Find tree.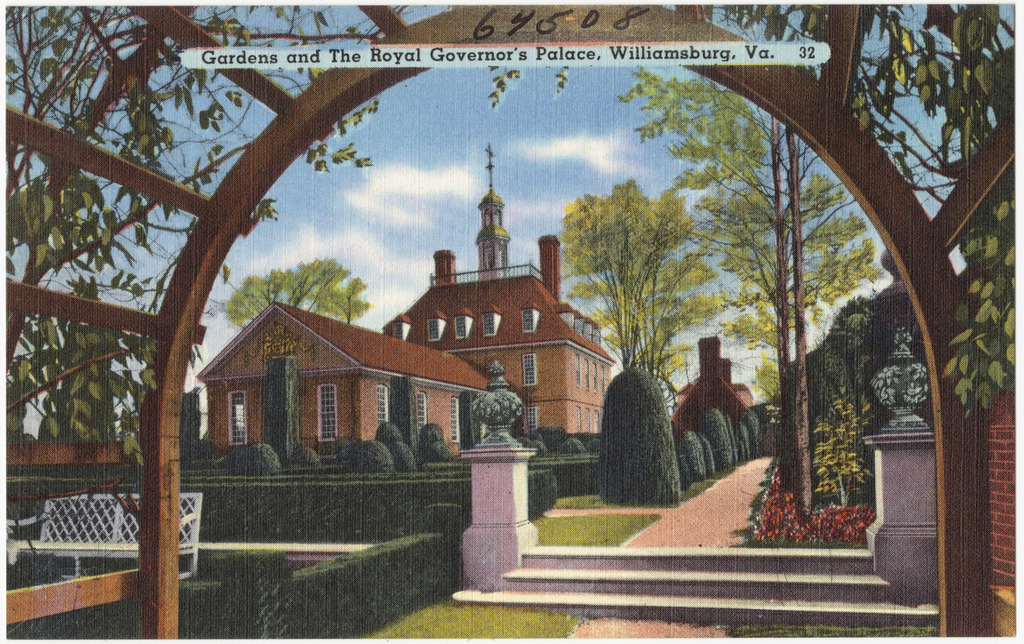
(722, 0, 1023, 357).
